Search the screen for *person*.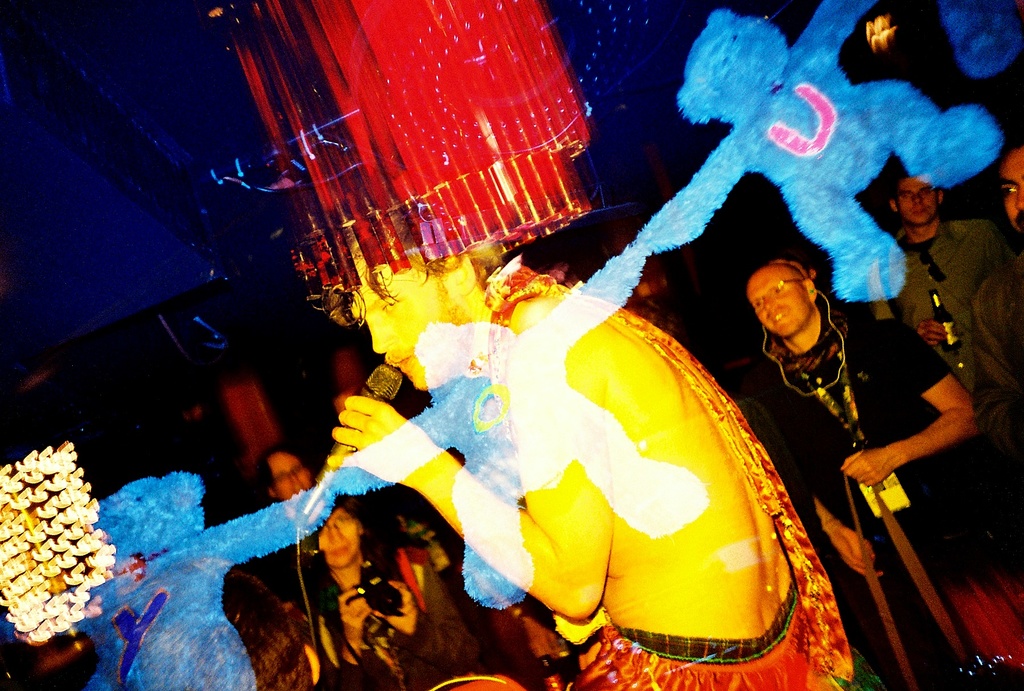
Found at [308, 502, 516, 690].
